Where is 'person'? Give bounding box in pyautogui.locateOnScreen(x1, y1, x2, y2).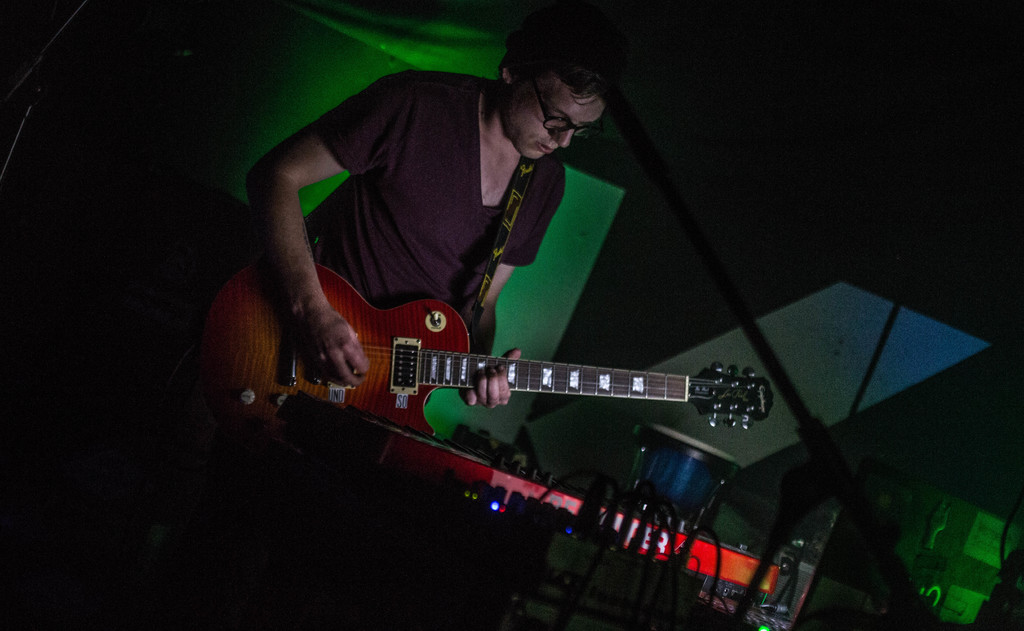
pyautogui.locateOnScreen(221, 54, 653, 427).
